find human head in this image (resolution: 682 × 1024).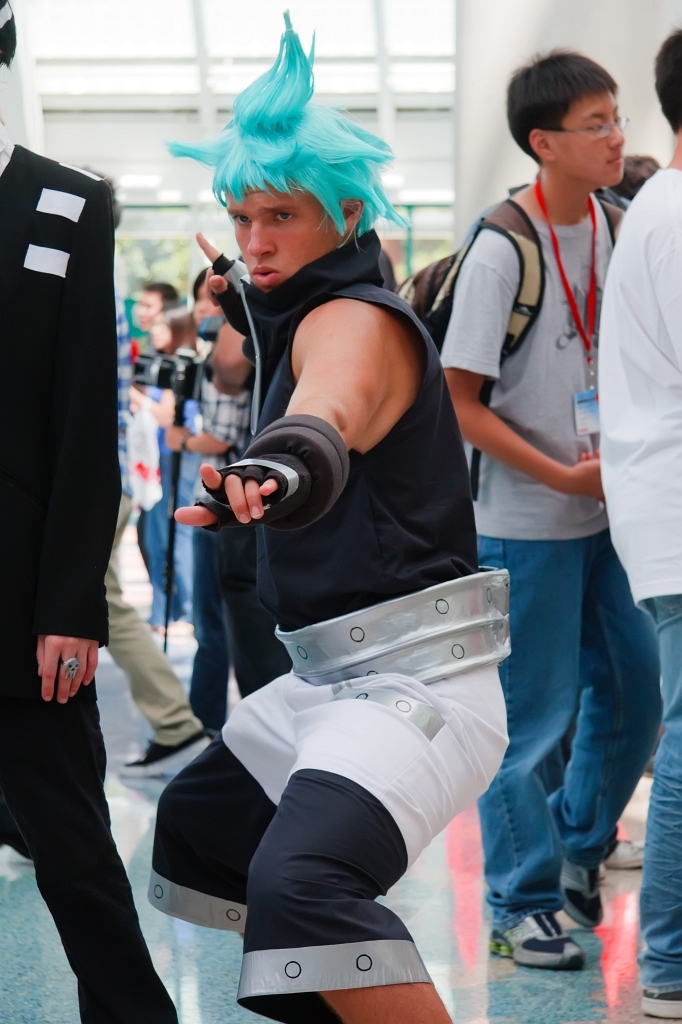
(left=152, top=298, right=186, bottom=352).
